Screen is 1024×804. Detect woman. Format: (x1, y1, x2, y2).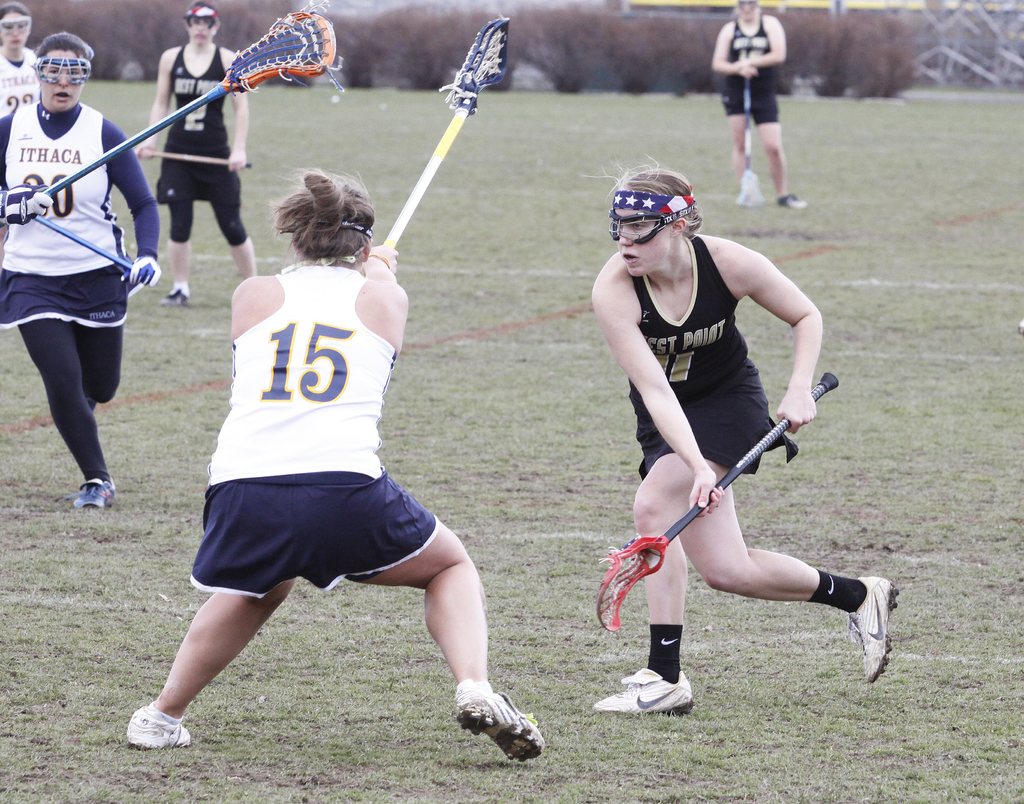
(589, 168, 900, 720).
